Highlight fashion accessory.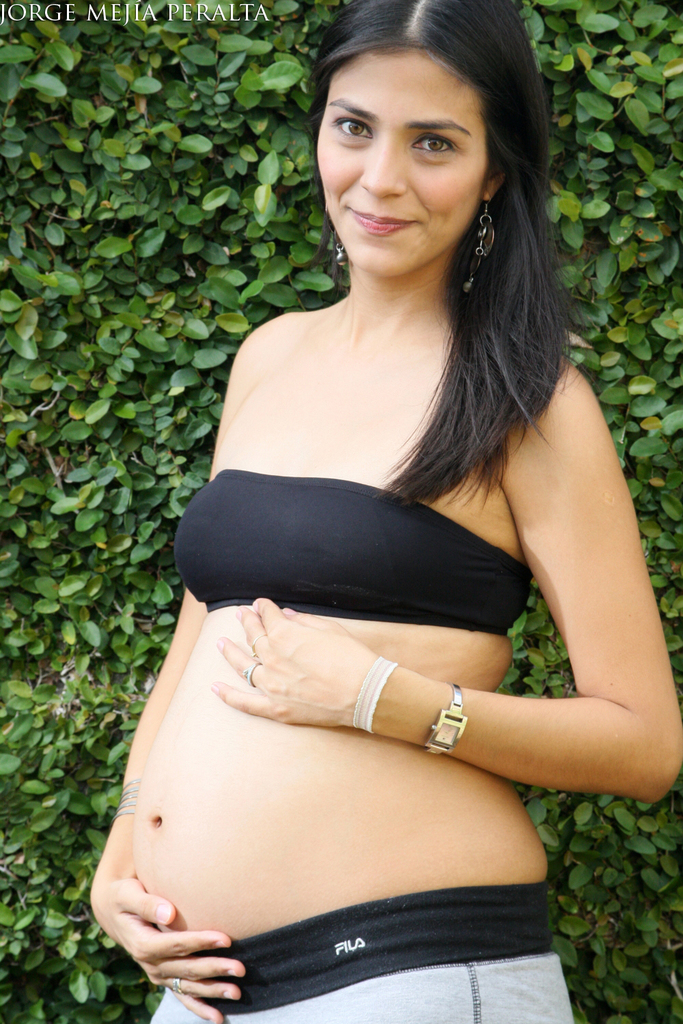
Highlighted region: x1=165 y1=973 x2=182 y2=1003.
